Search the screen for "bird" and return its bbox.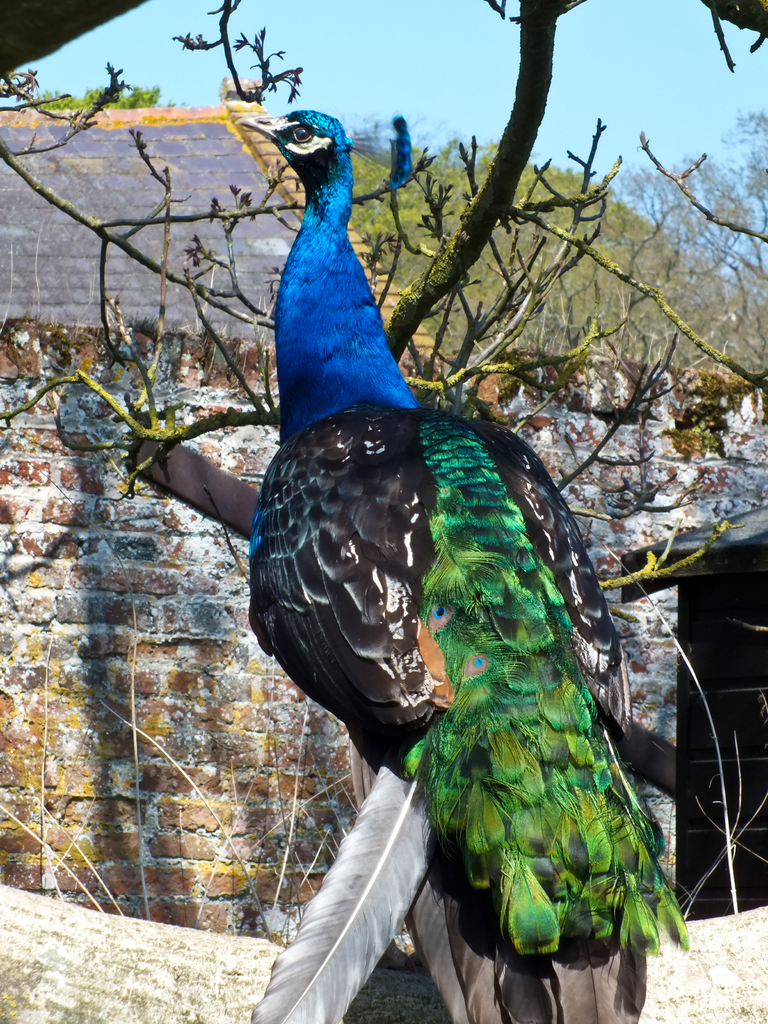
Found: 218/121/616/923.
